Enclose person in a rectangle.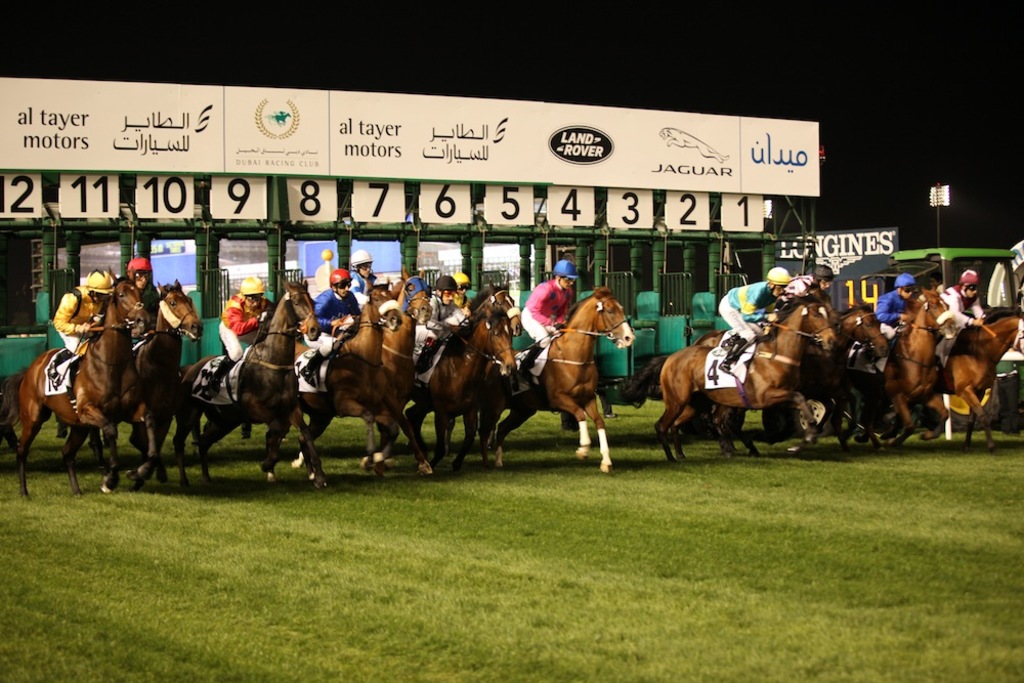
(722, 266, 787, 374).
